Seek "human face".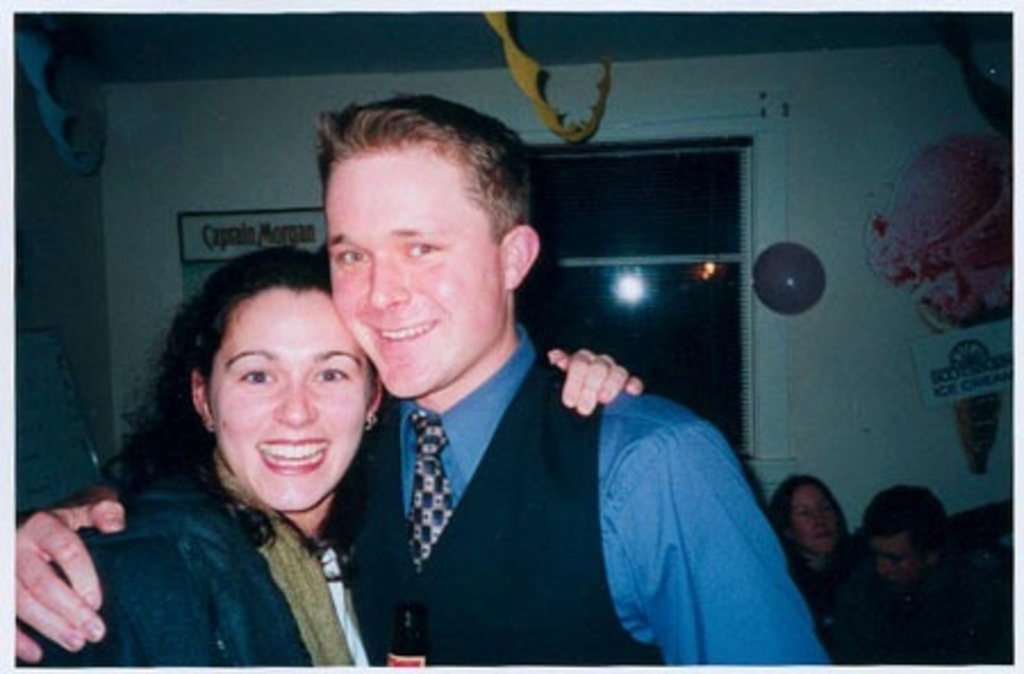
[203,287,364,510].
